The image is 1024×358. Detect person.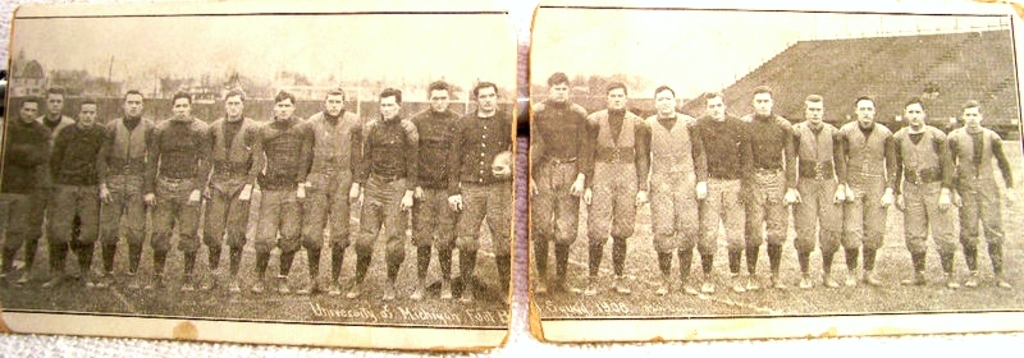
Detection: bbox=[0, 98, 56, 280].
